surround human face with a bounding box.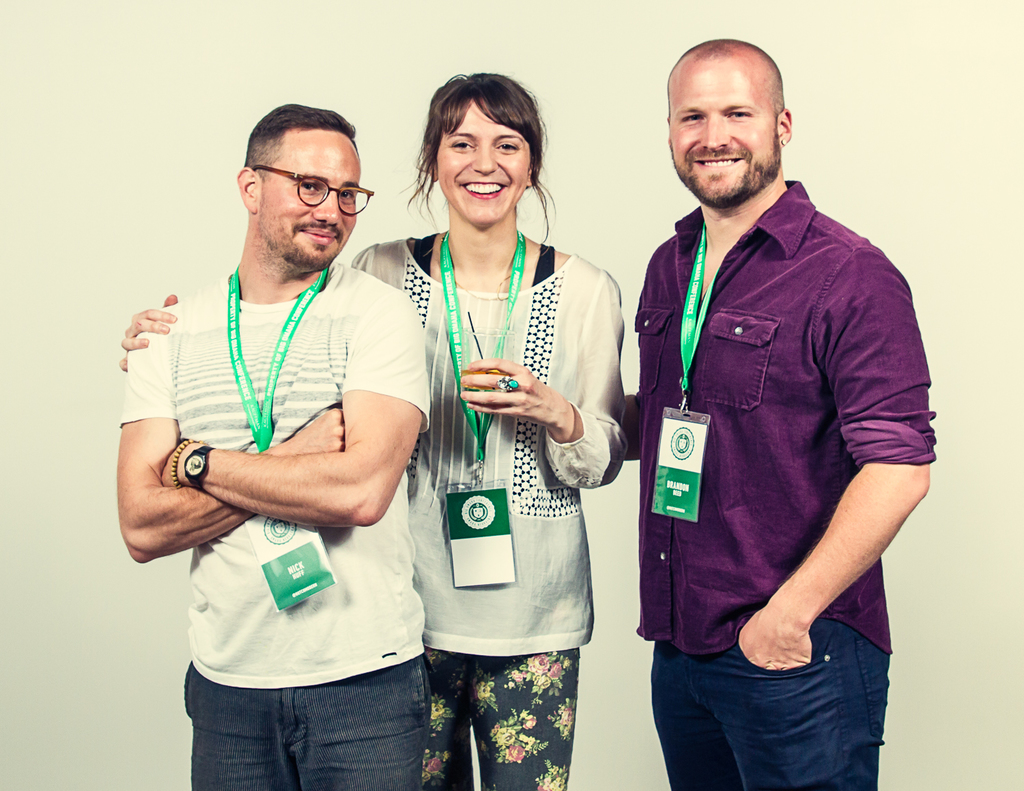
668,62,776,204.
